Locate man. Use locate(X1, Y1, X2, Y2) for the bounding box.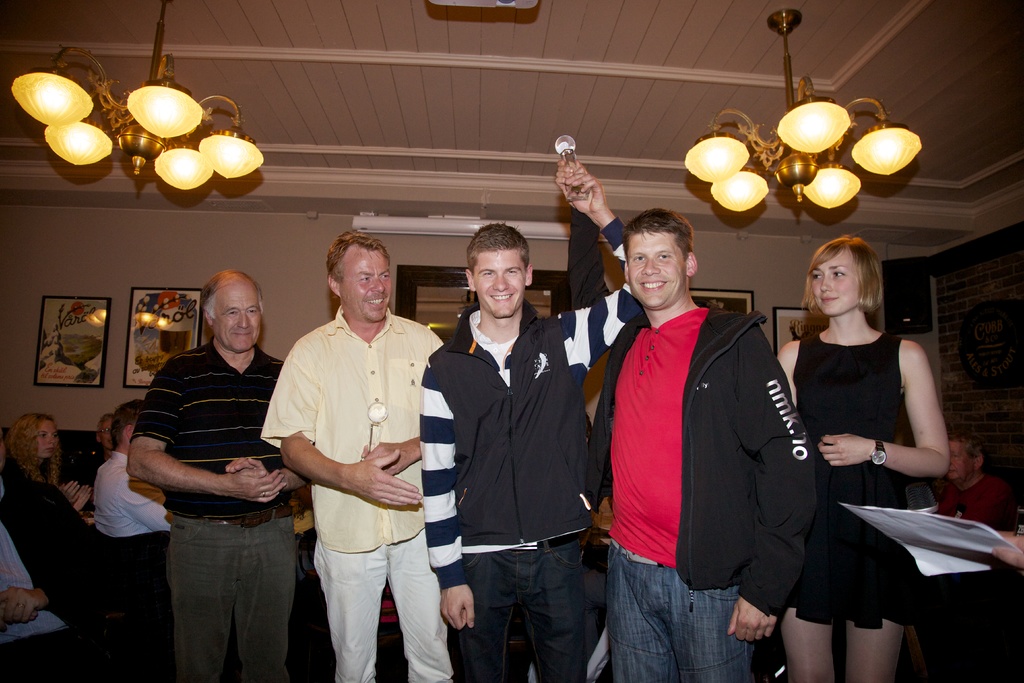
locate(255, 226, 446, 682).
